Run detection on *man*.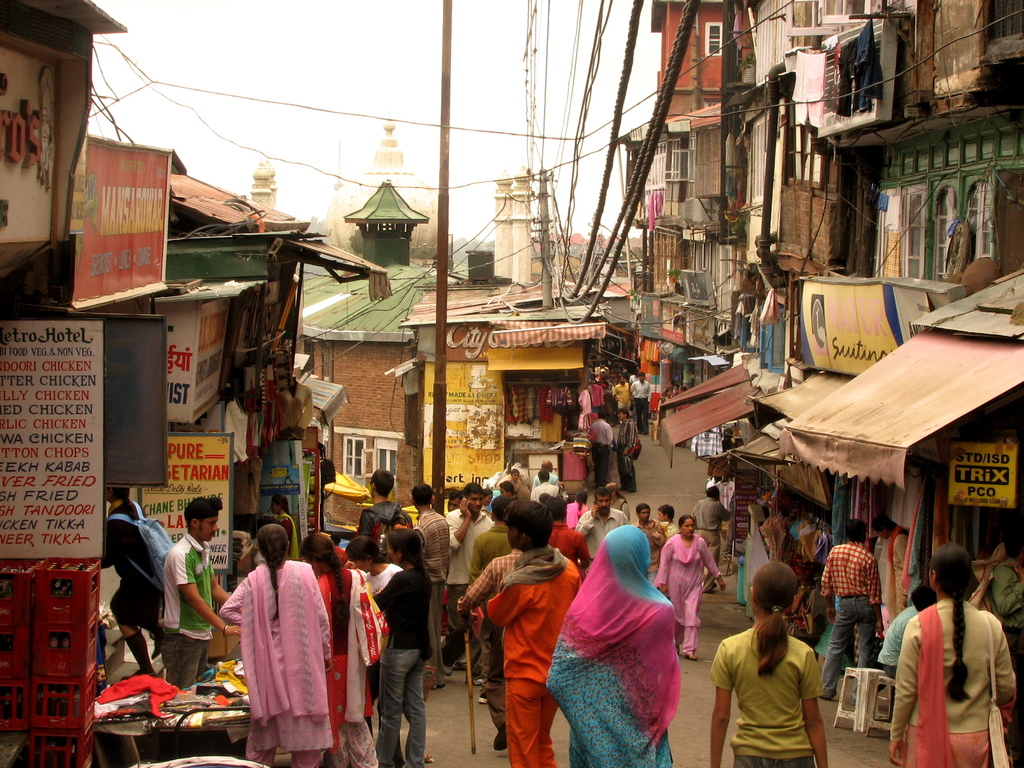
Result: (591,410,613,485).
